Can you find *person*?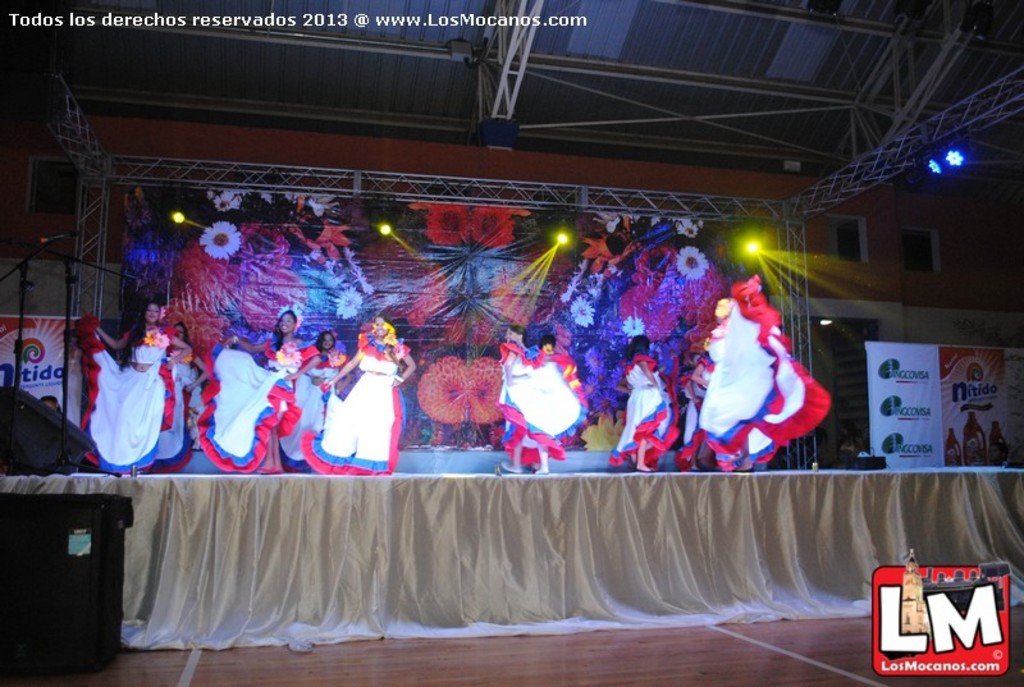
Yes, bounding box: 278:326:347:467.
